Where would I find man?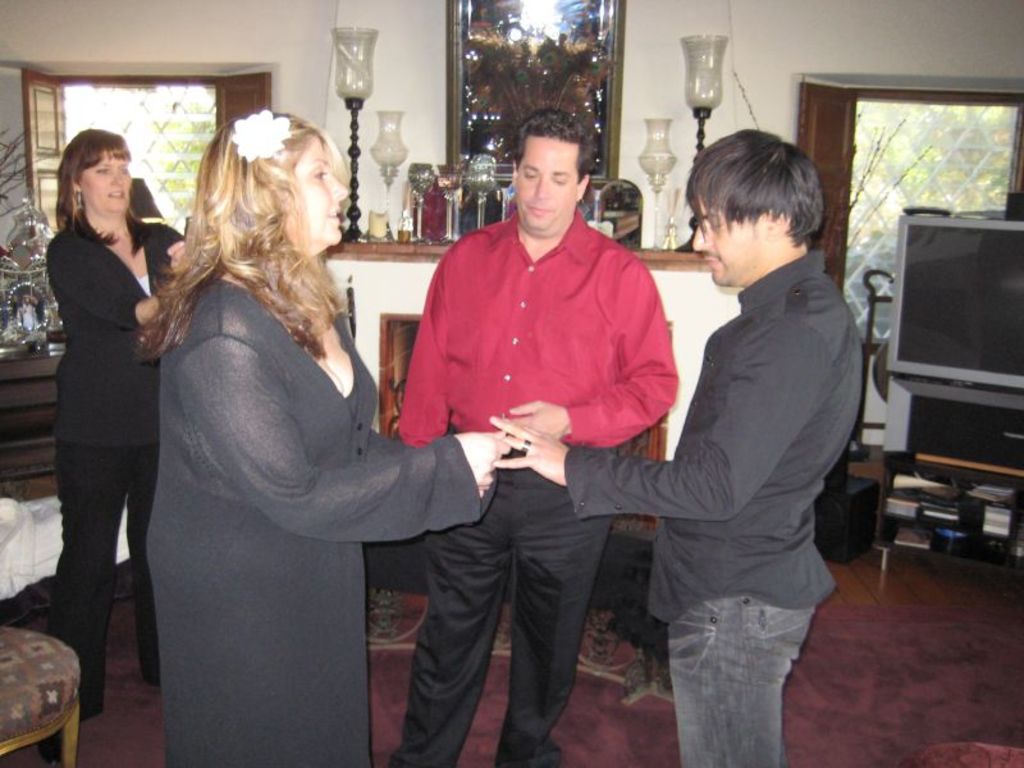
At 605/122/881/740.
